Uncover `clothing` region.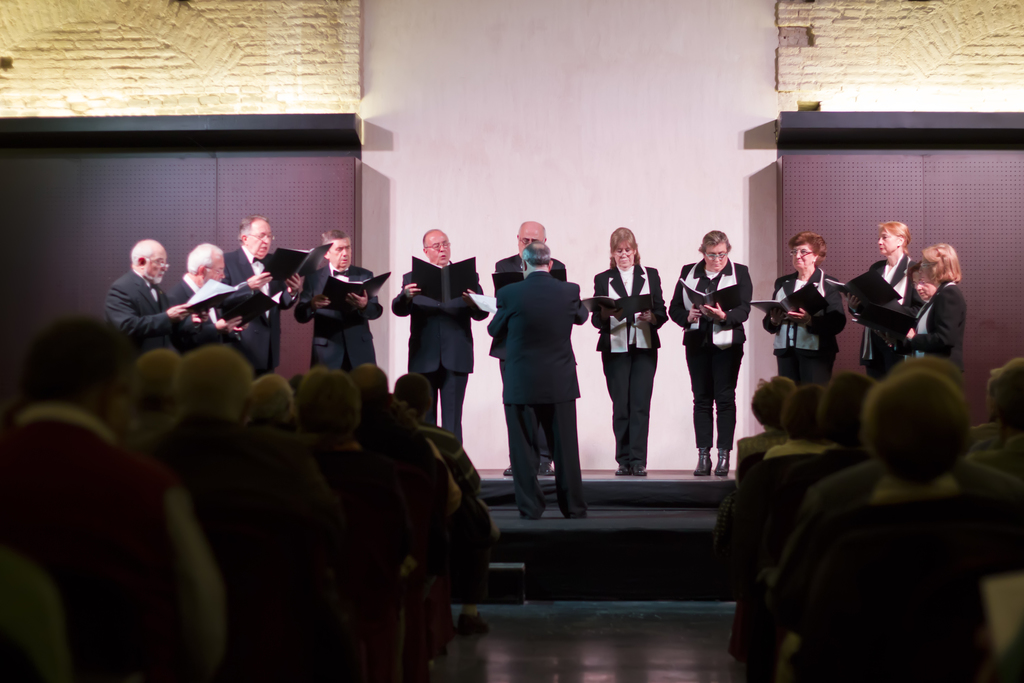
Uncovered: [848, 259, 914, 374].
